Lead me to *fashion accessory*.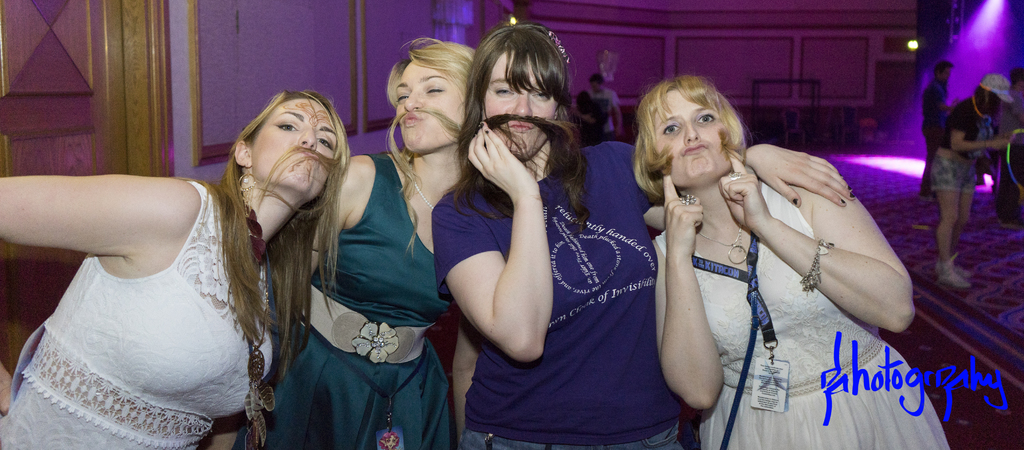
Lead to select_region(683, 238, 762, 449).
